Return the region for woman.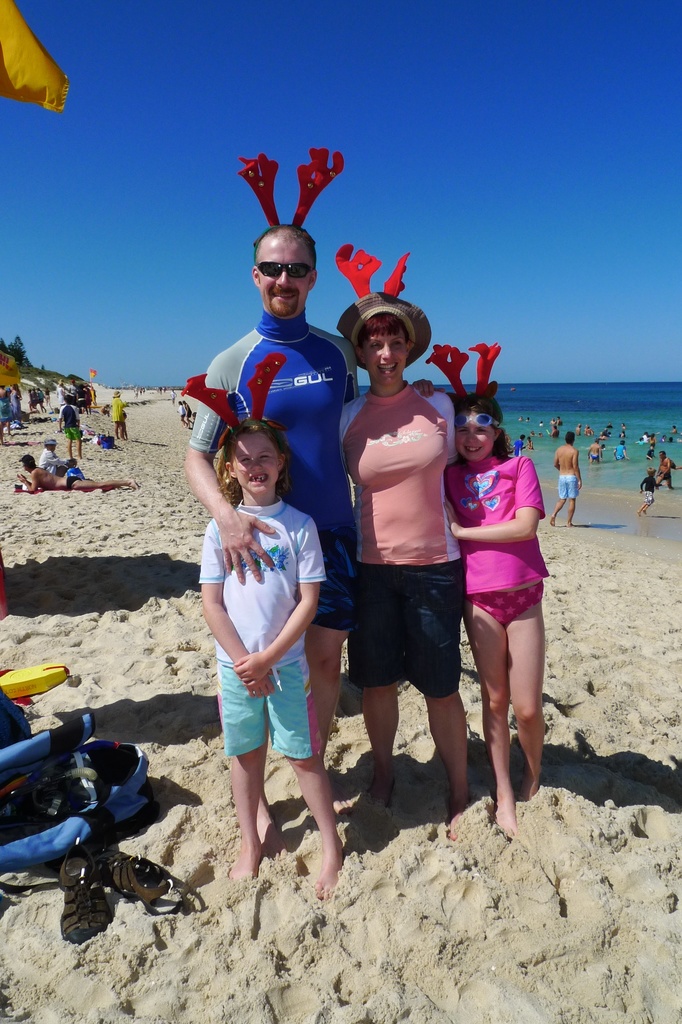
[332,288,485,833].
